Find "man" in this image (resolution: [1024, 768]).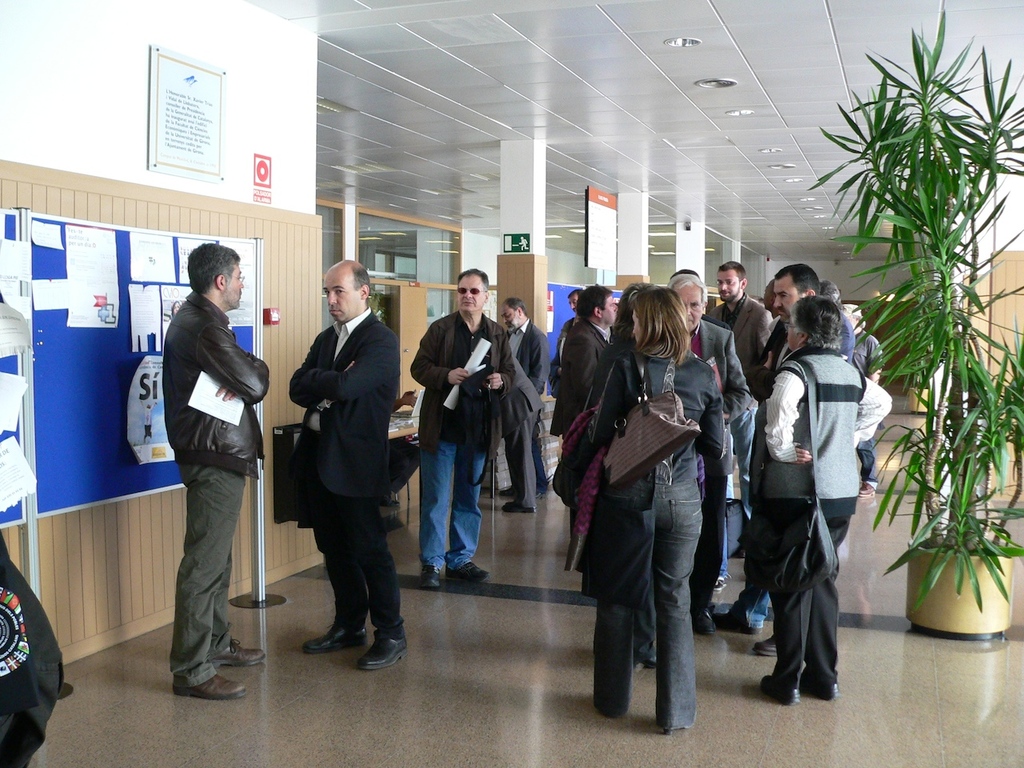
{"left": 546, "top": 282, "right": 622, "bottom": 438}.
